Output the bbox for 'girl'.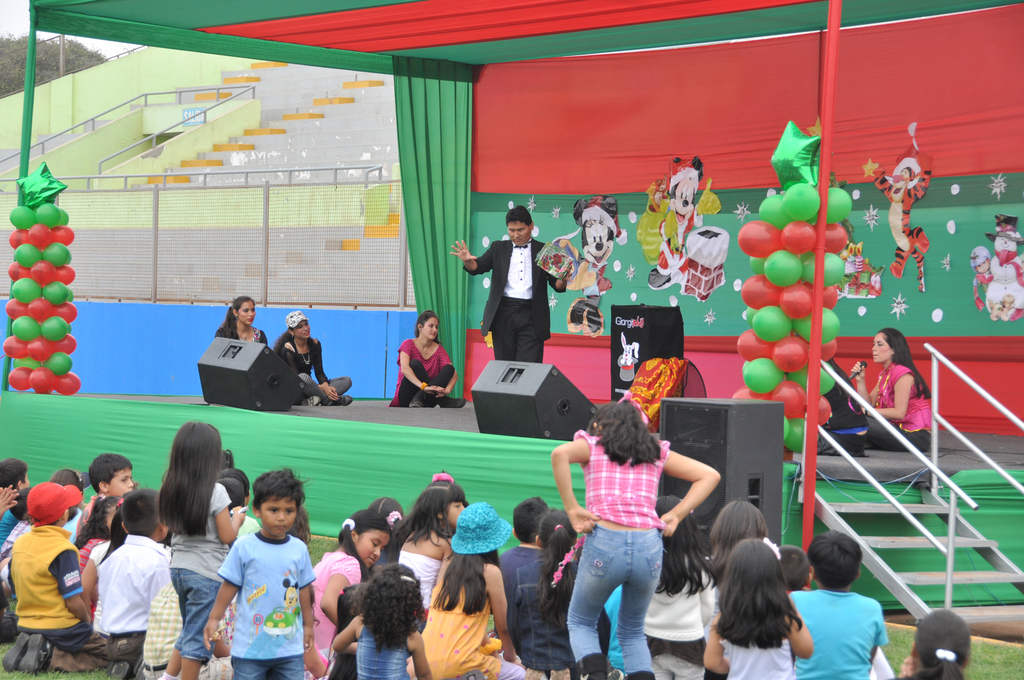
crop(214, 295, 267, 344).
